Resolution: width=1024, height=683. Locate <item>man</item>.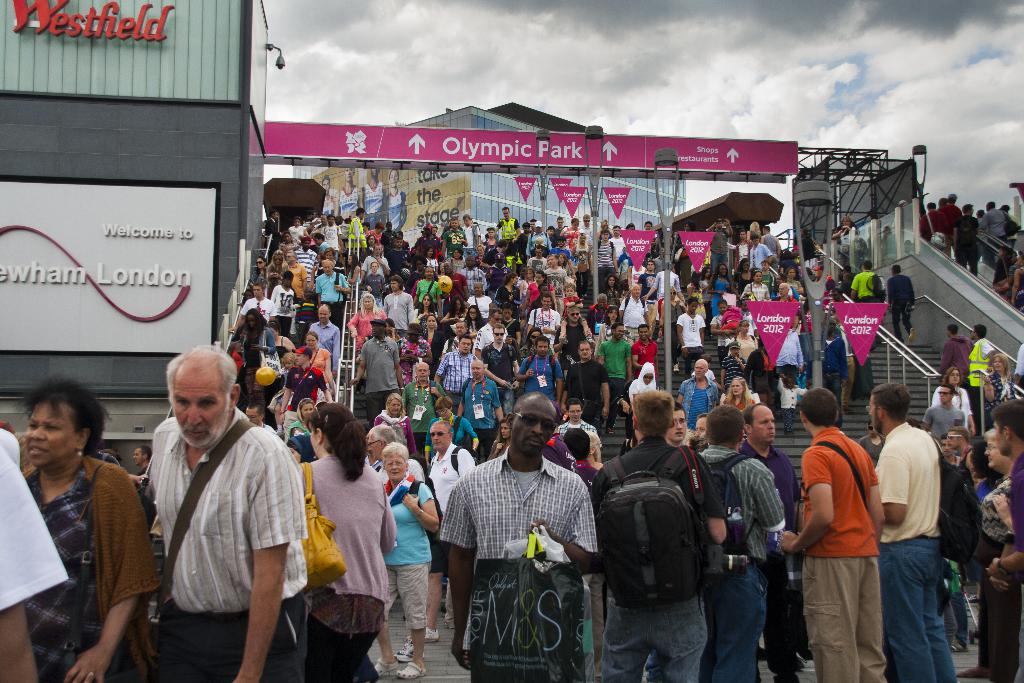
(592, 321, 632, 407).
